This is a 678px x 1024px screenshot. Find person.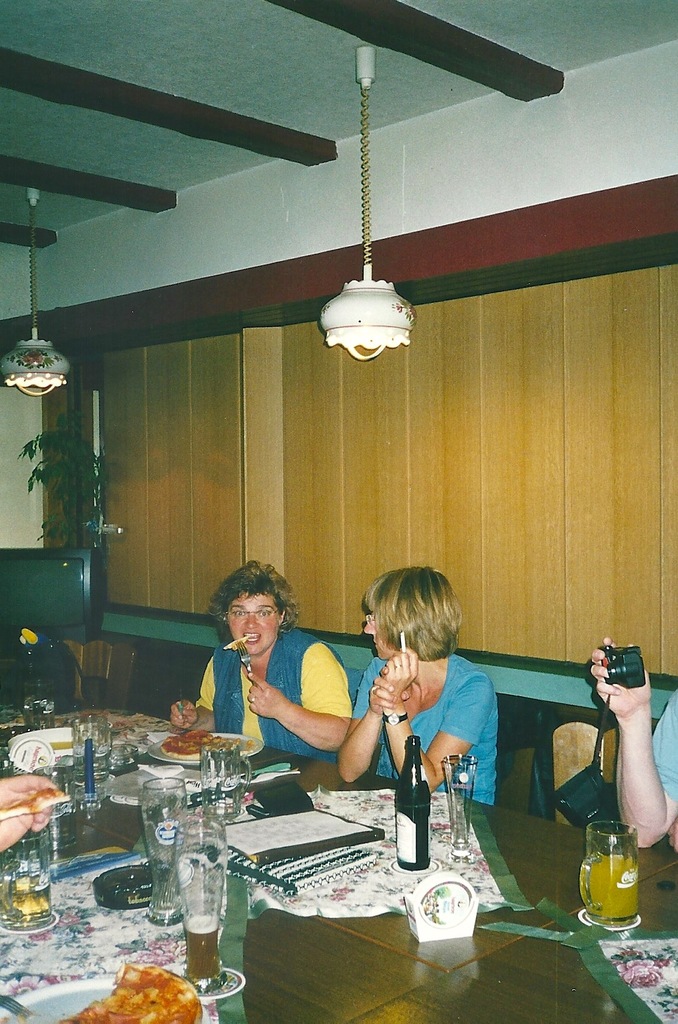
Bounding box: 335:563:502:806.
